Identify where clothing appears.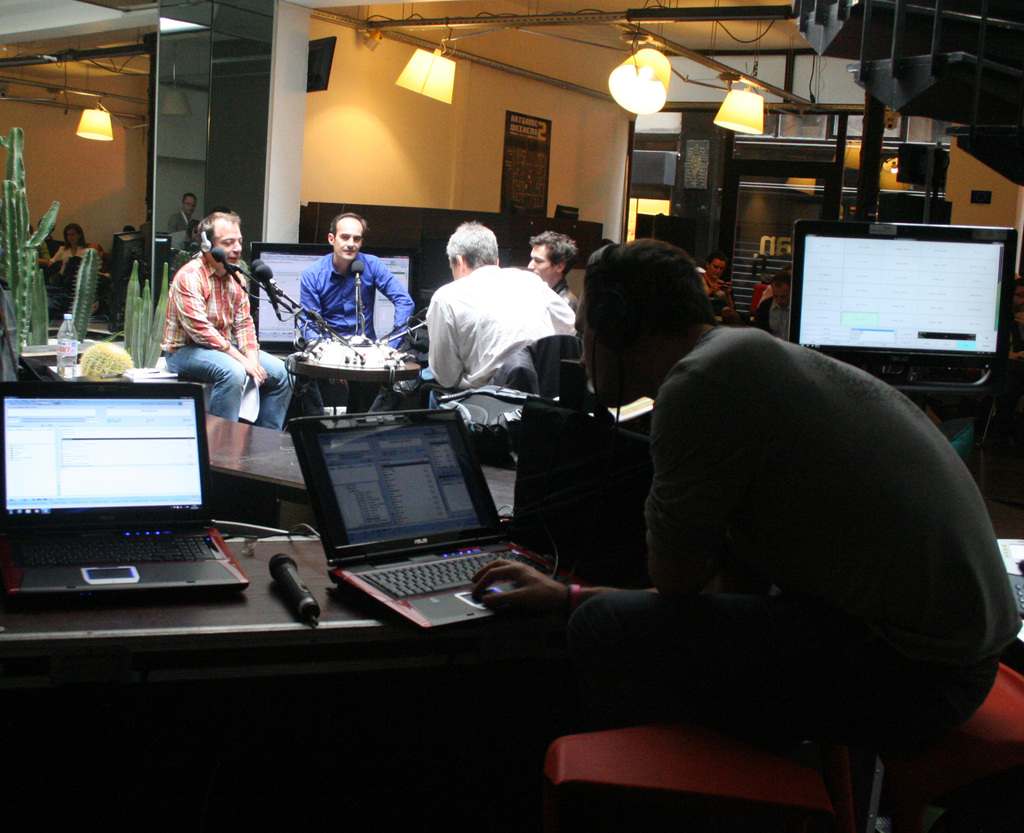
Appears at [x1=555, y1=276, x2=577, y2=315].
